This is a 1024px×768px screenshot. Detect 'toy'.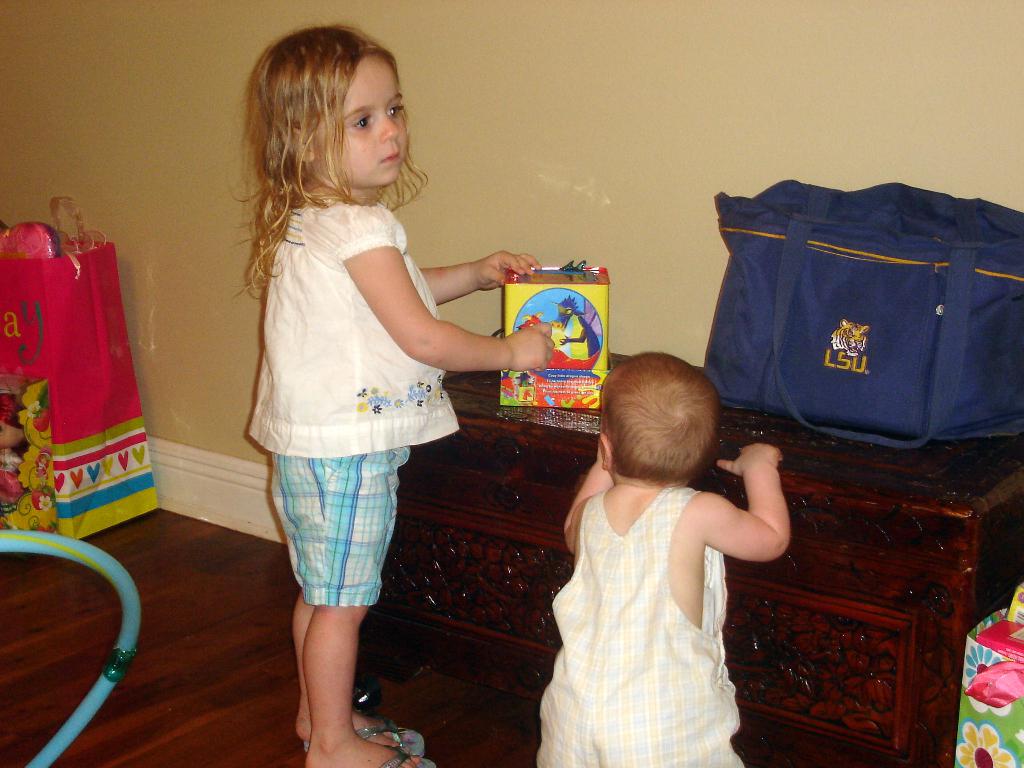
0 196 157 541.
